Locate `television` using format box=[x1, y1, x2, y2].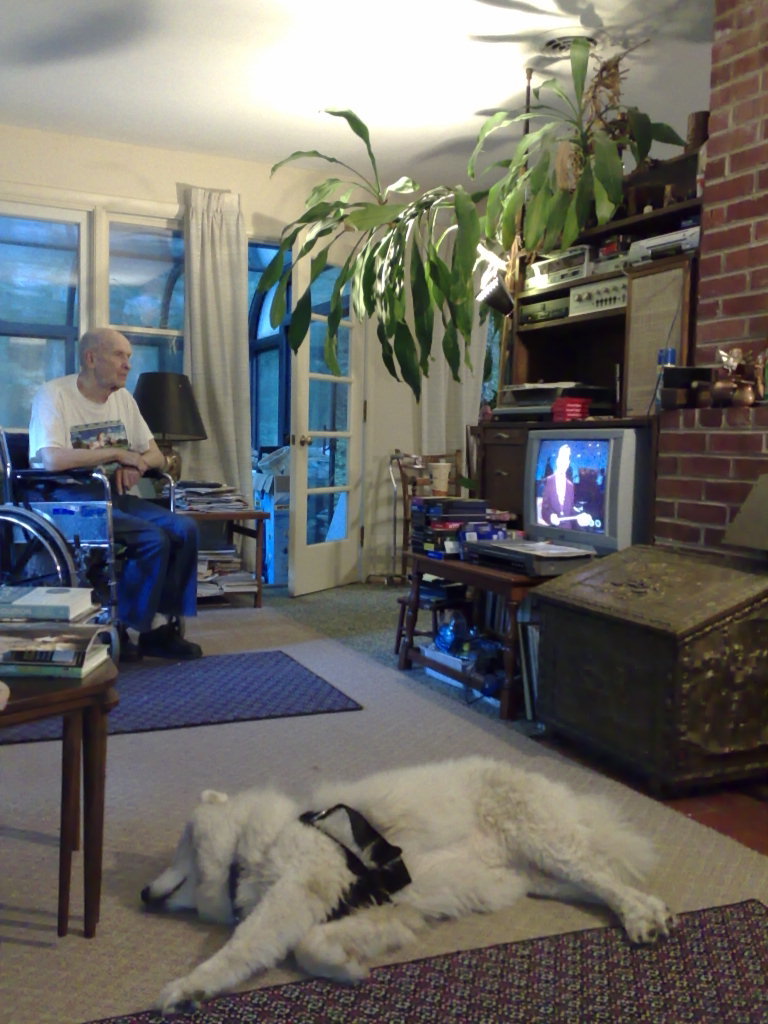
box=[521, 413, 653, 556].
